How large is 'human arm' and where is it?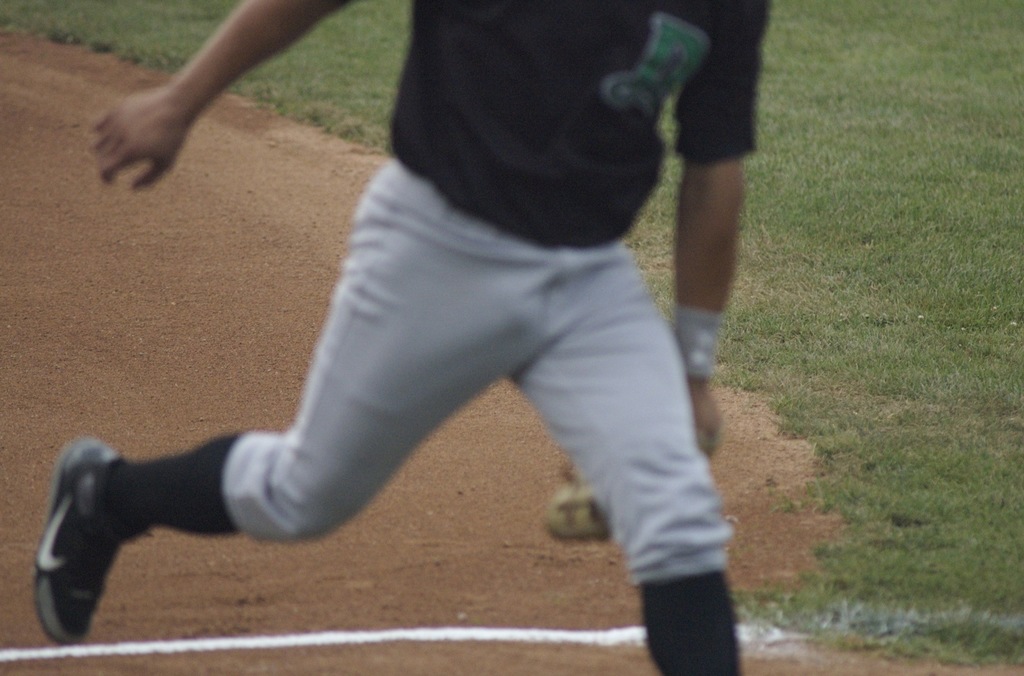
Bounding box: 683,8,772,463.
